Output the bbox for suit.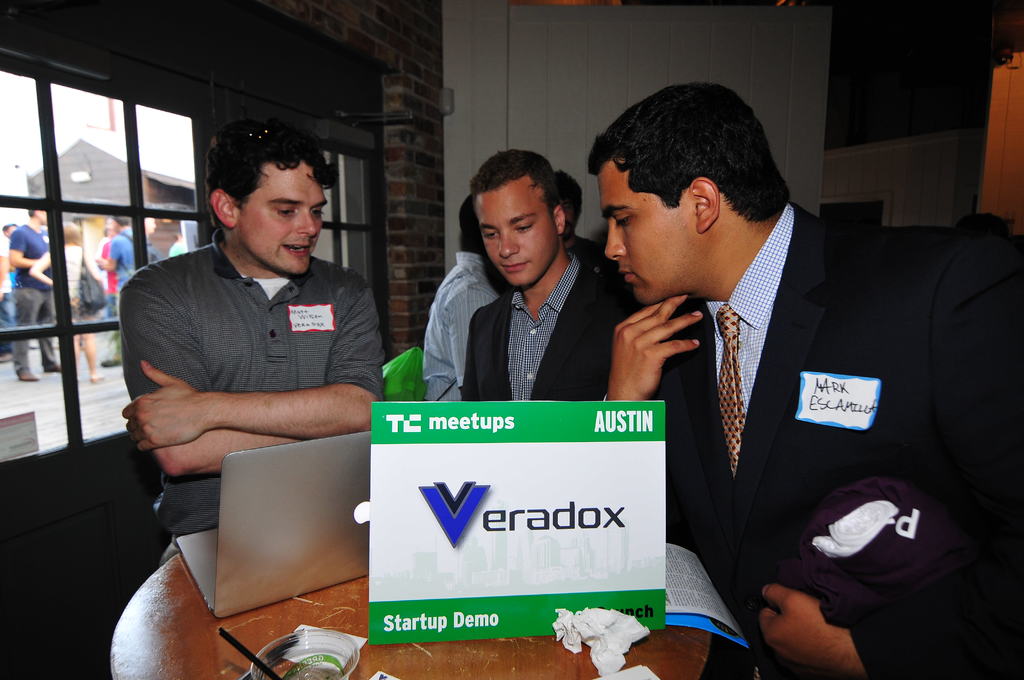
452,249,639,407.
